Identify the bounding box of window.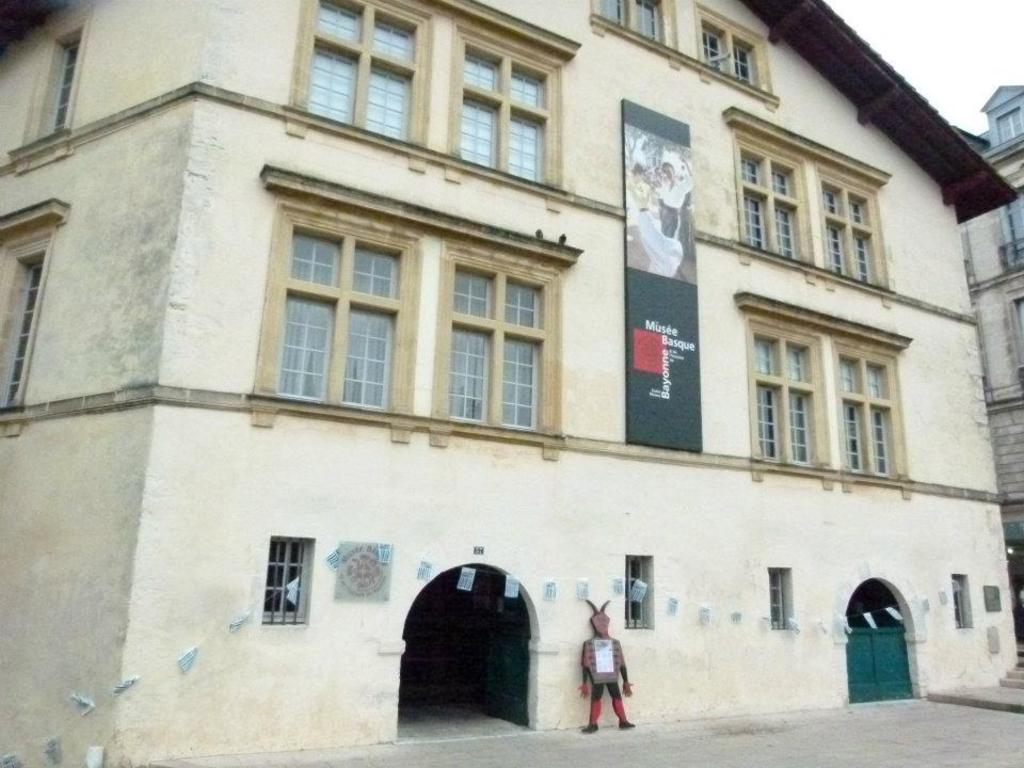
box=[741, 143, 801, 273].
